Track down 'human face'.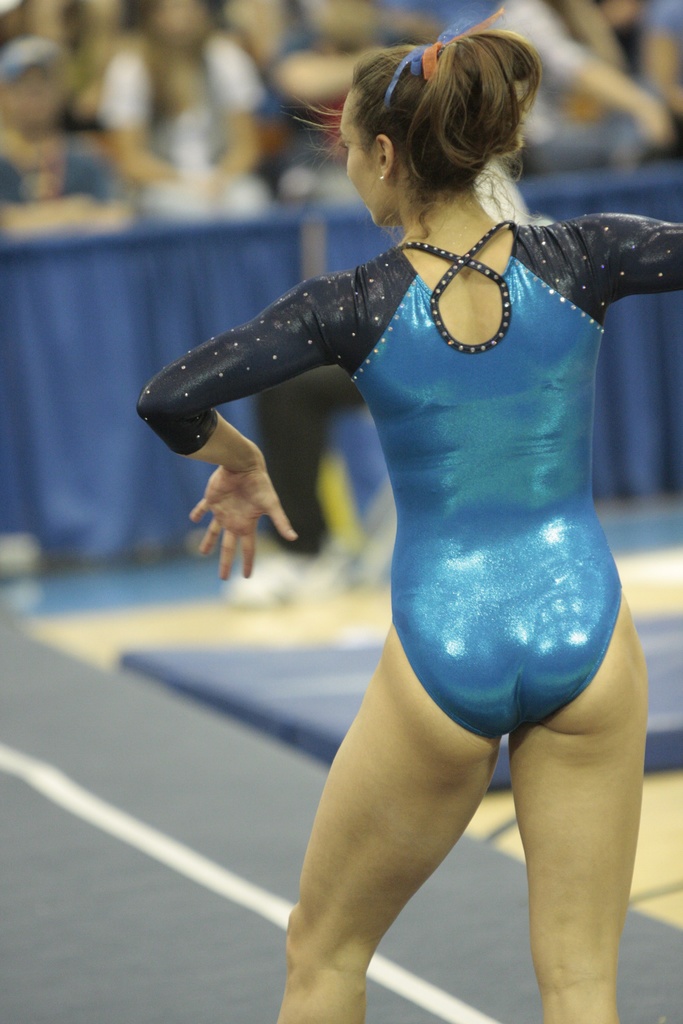
Tracked to x1=345 y1=92 x2=376 y2=227.
